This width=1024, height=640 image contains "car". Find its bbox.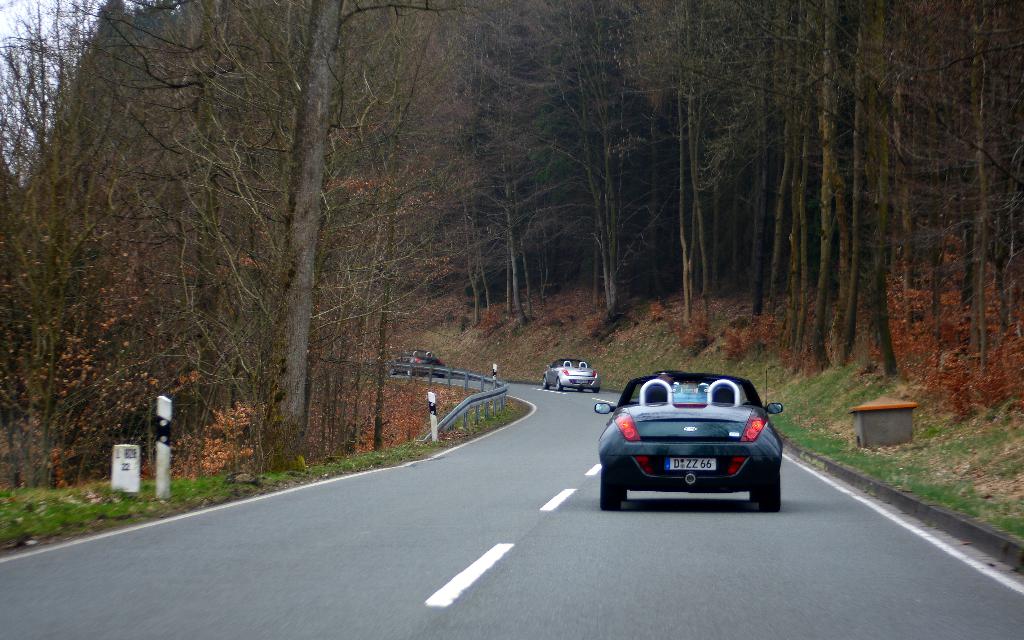
rect(390, 347, 447, 377).
